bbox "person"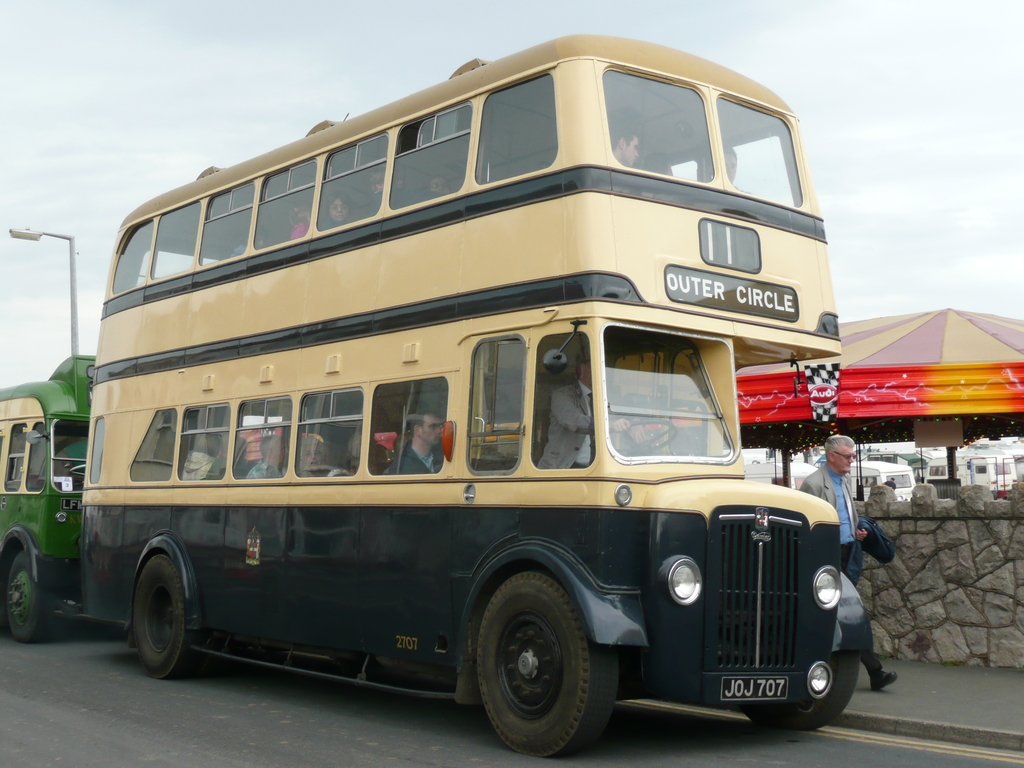
pyautogui.locateOnScreen(613, 129, 640, 166)
